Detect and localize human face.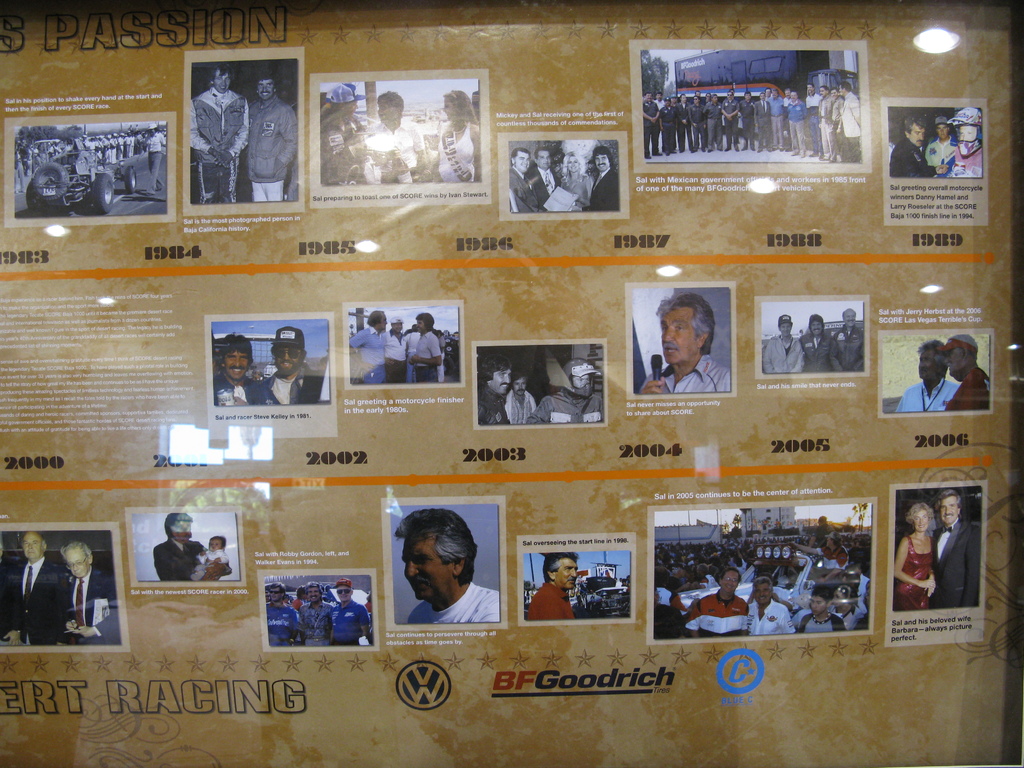
Localized at crop(206, 537, 221, 553).
